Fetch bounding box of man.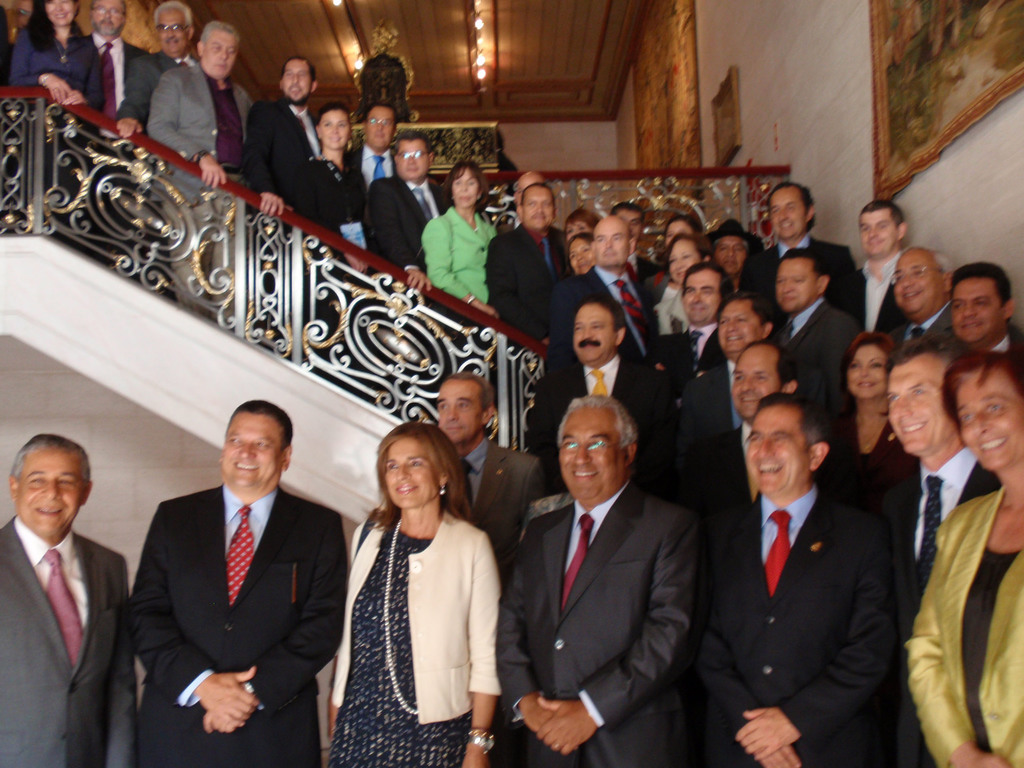
Bbox: [945, 259, 1023, 348].
